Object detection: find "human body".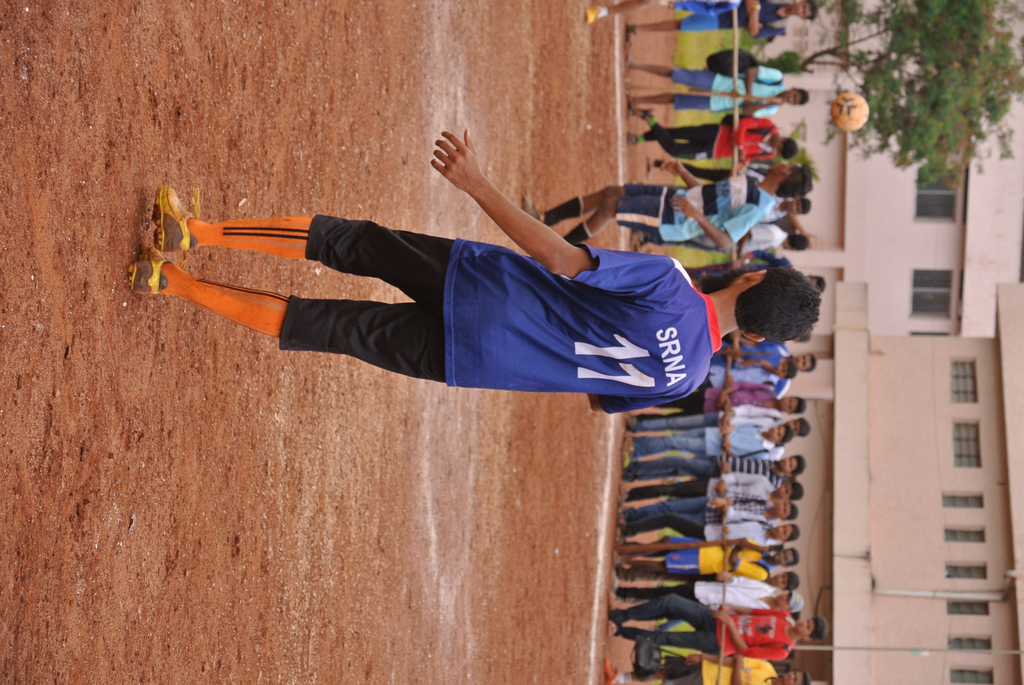
[624,485,789,533].
